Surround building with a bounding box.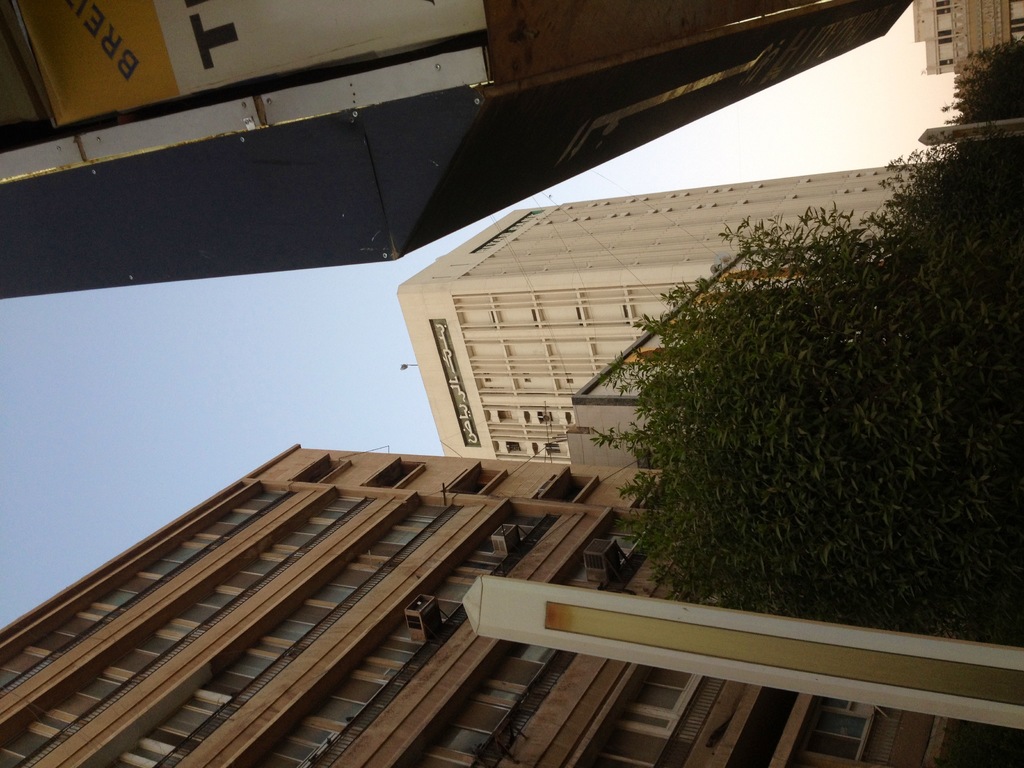
<region>0, 0, 911, 300</region>.
